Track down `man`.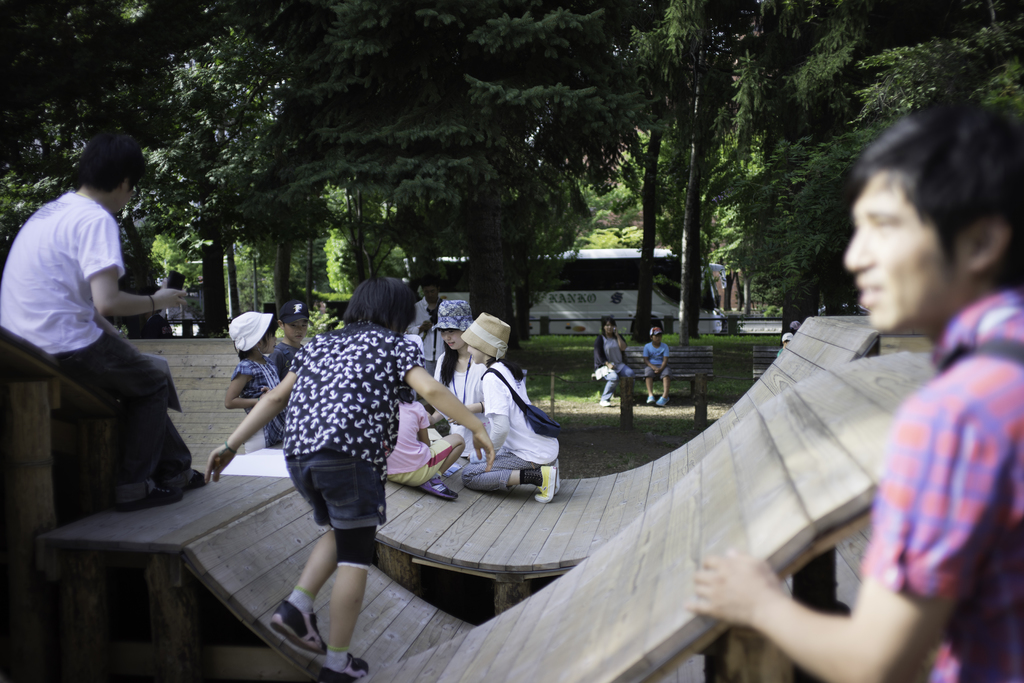
Tracked to locate(690, 88, 1023, 682).
